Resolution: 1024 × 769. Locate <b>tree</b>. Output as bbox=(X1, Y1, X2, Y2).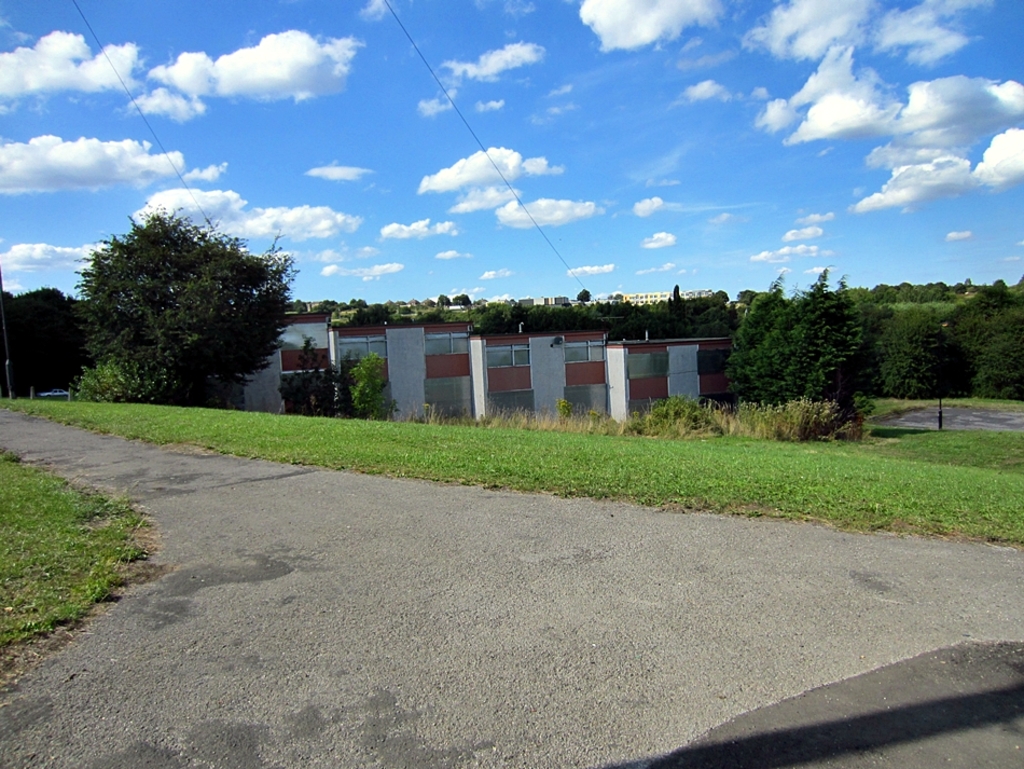
bbox=(716, 256, 887, 403).
